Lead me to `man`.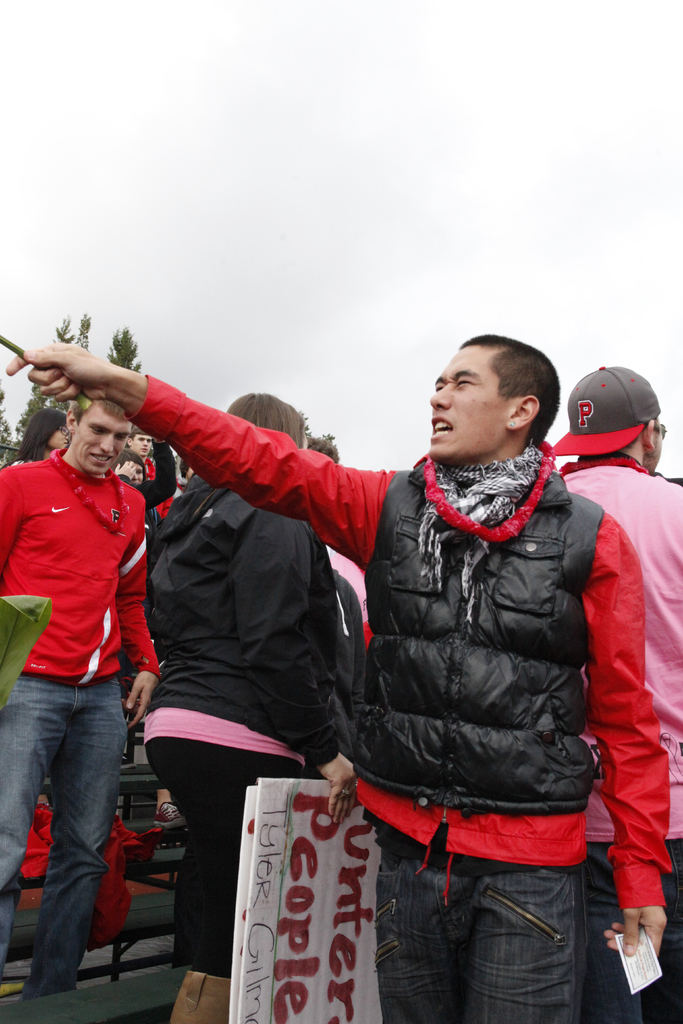
Lead to Rect(126, 426, 177, 522).
